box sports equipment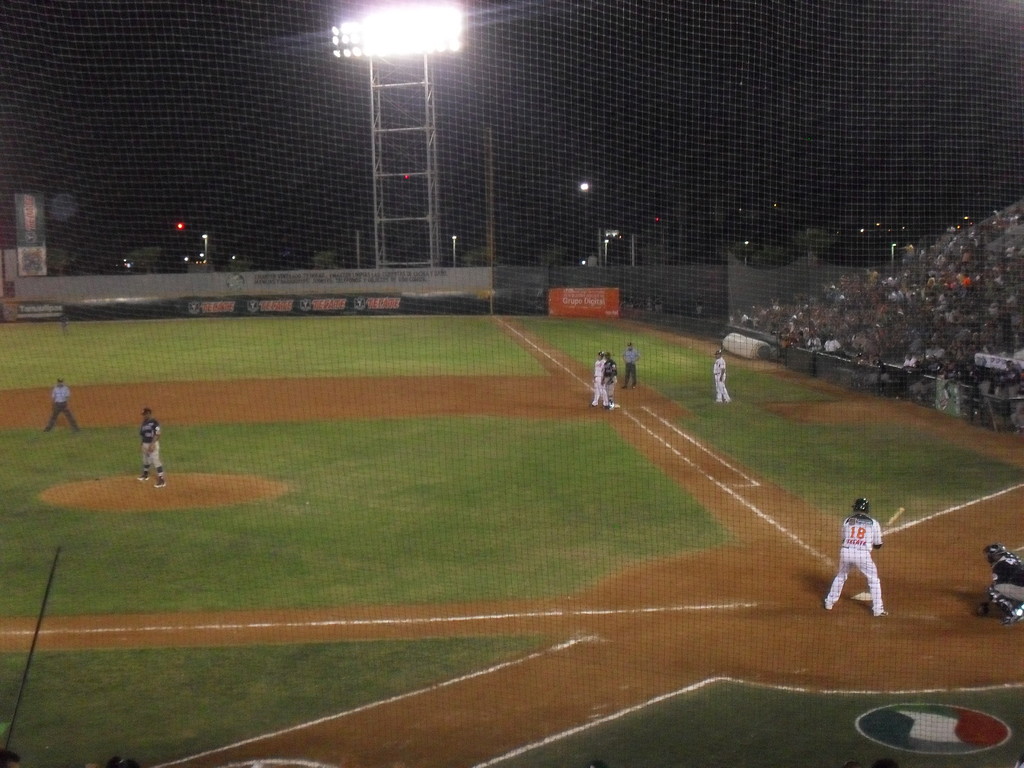
(602, 404, 612, 409)
